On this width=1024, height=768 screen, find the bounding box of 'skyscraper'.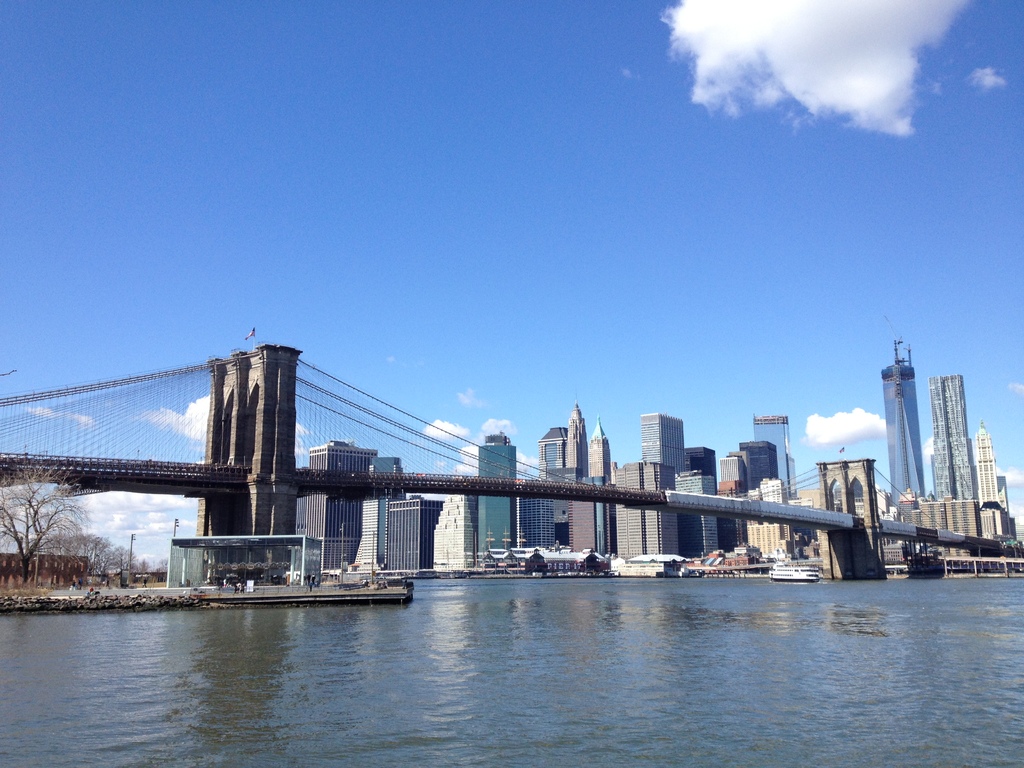
Bounding box: [716, 480, 746, 553].
